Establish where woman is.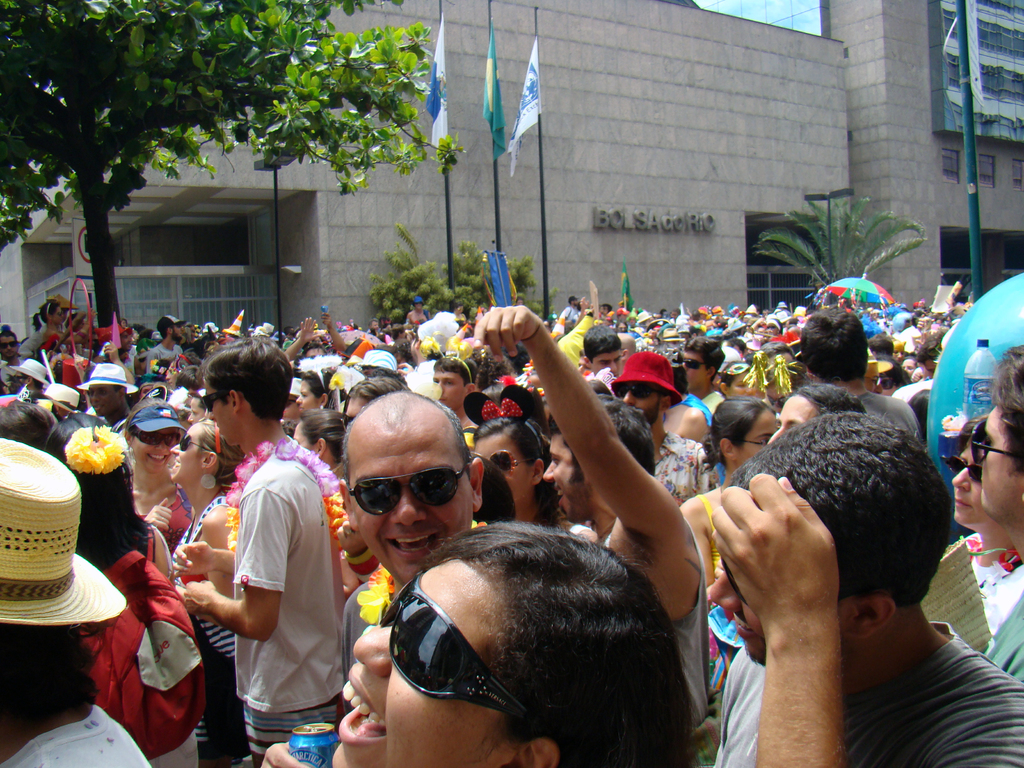
Established at box(296, 364, 351, 412).
